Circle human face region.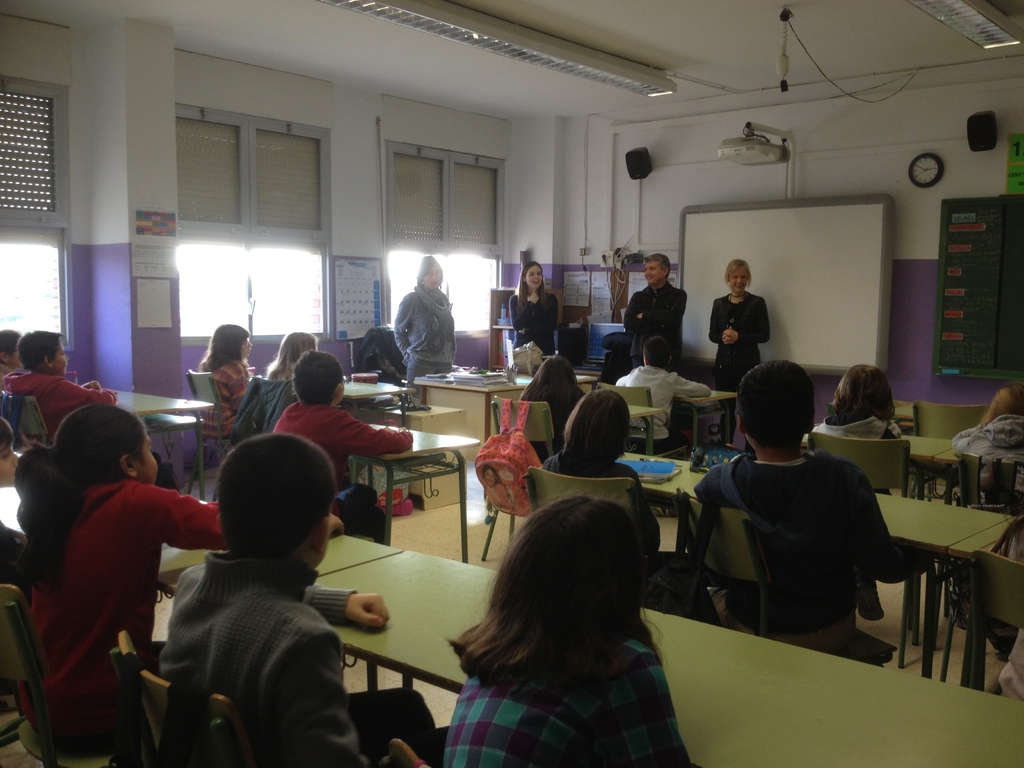
Region: crop(132, 429, 157, 486).
